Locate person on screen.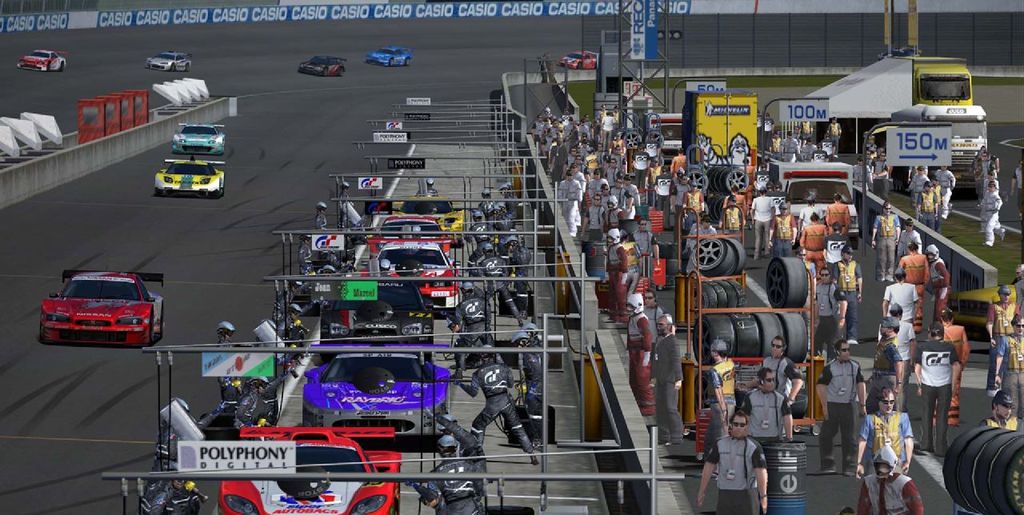
On screen at {"x1": 744, "y1": 367, "x2": 797, "y2": 463}.
